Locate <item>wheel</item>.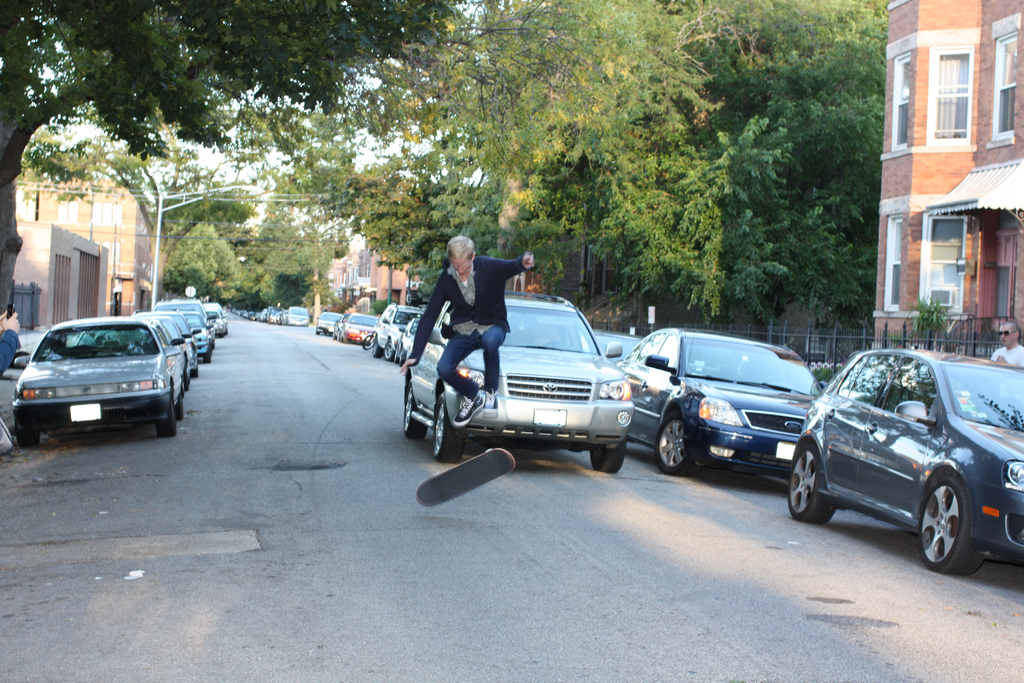
Bounding box: 403,377,428,441.
